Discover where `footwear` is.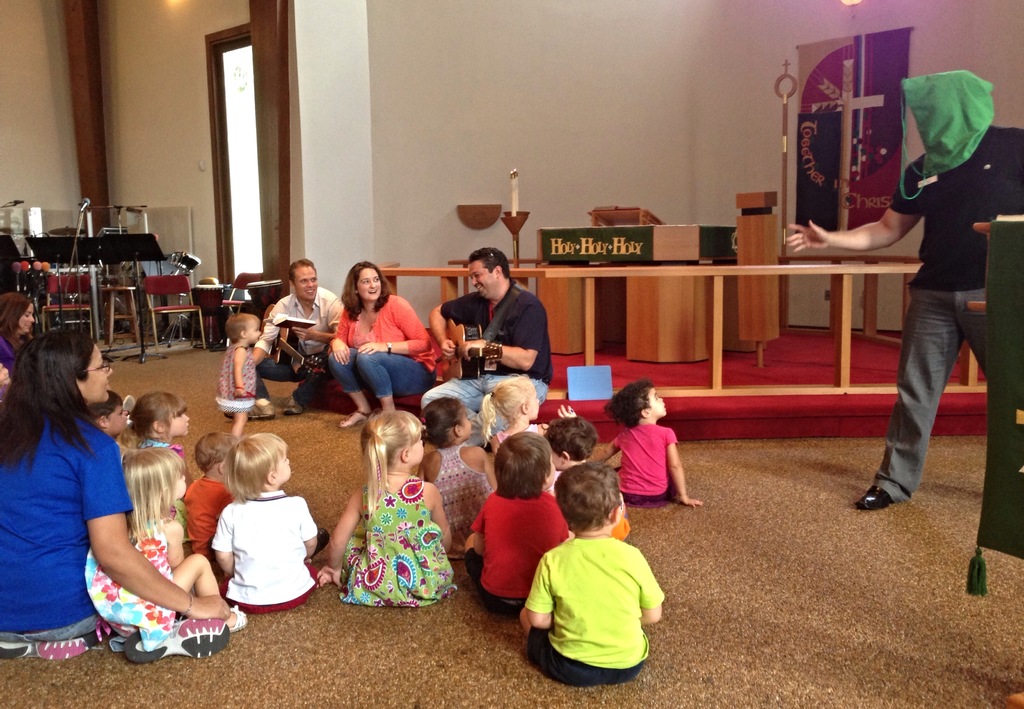
Discovered at 335,413,367,427.
